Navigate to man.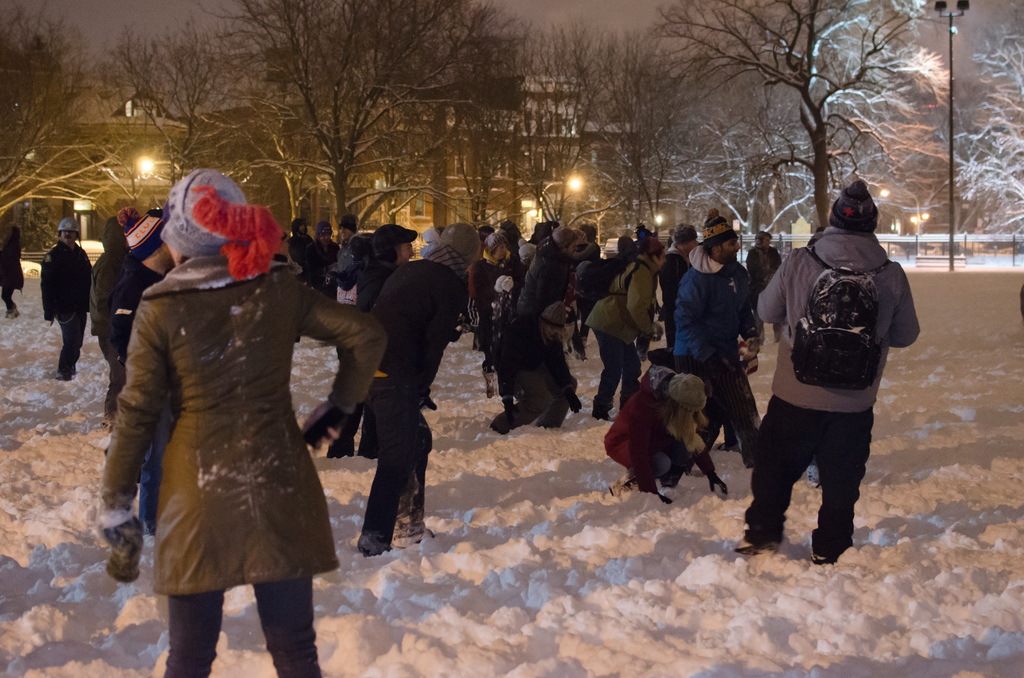
Navigation target: locate(739, 191, 906, 569).
